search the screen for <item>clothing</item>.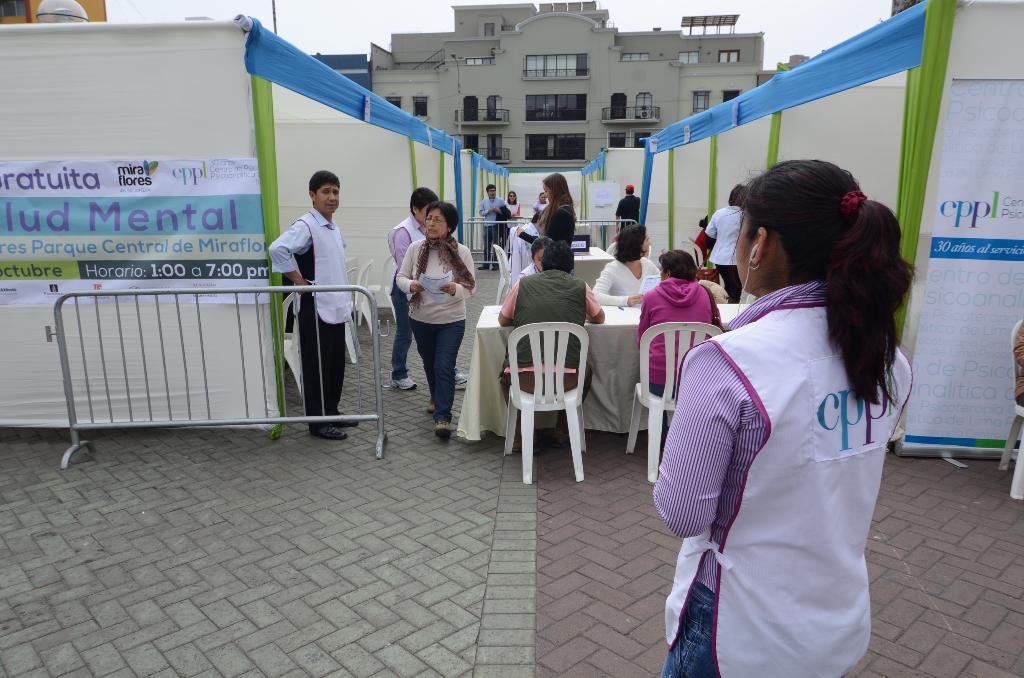
Found at region(591, 257, 662, 307).
